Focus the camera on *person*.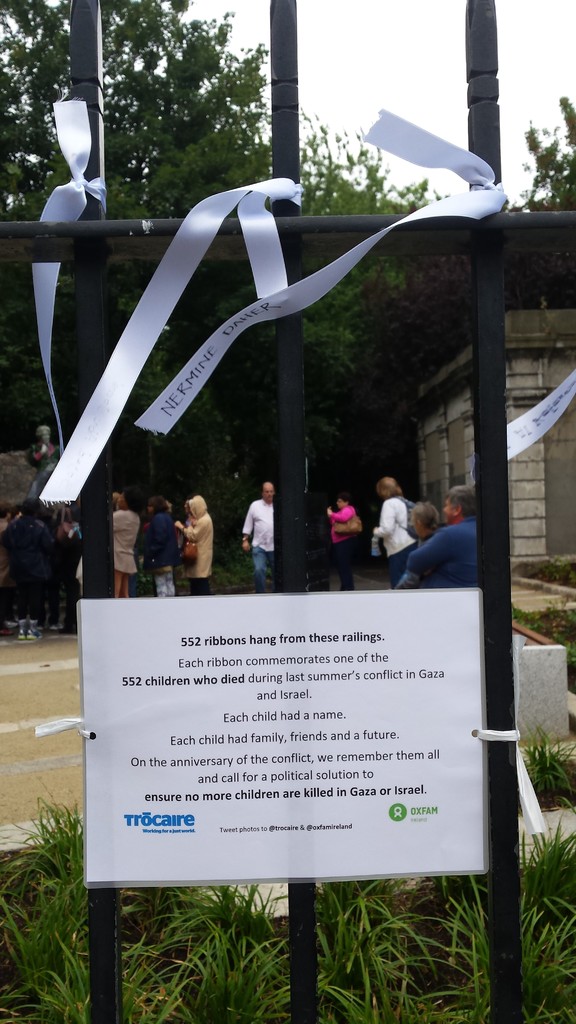
Focus region: left=324, top=495, right=369, bottom=596.
